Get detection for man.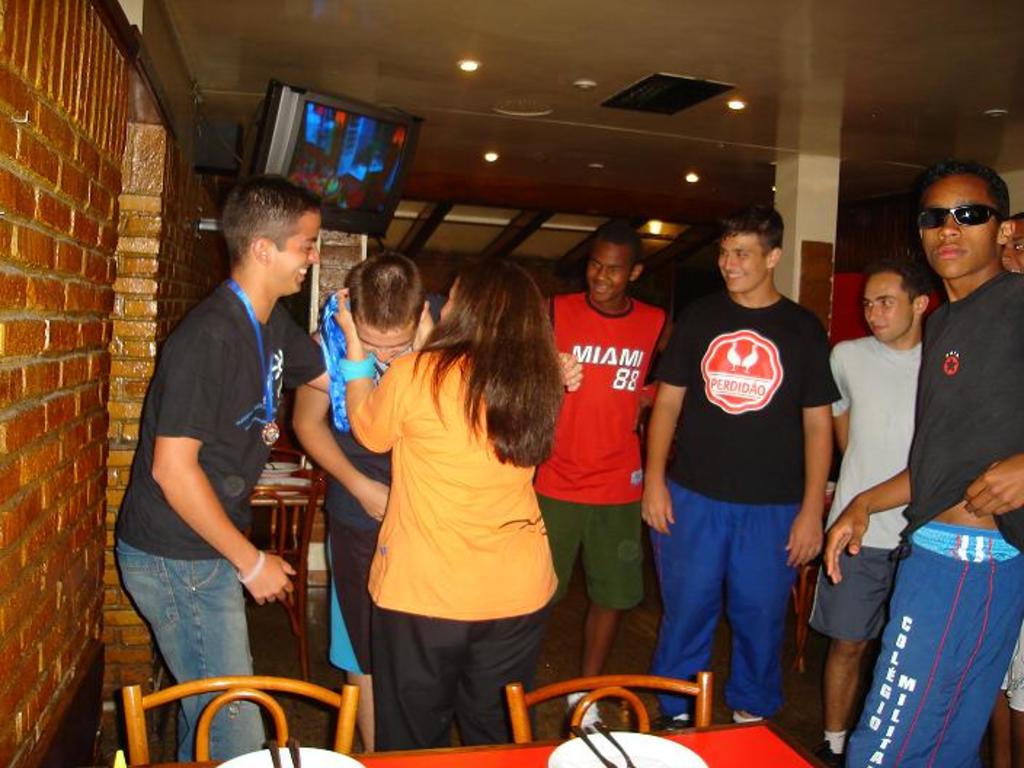
Detection: (left=636, top=202, right=845, bottom=723).
